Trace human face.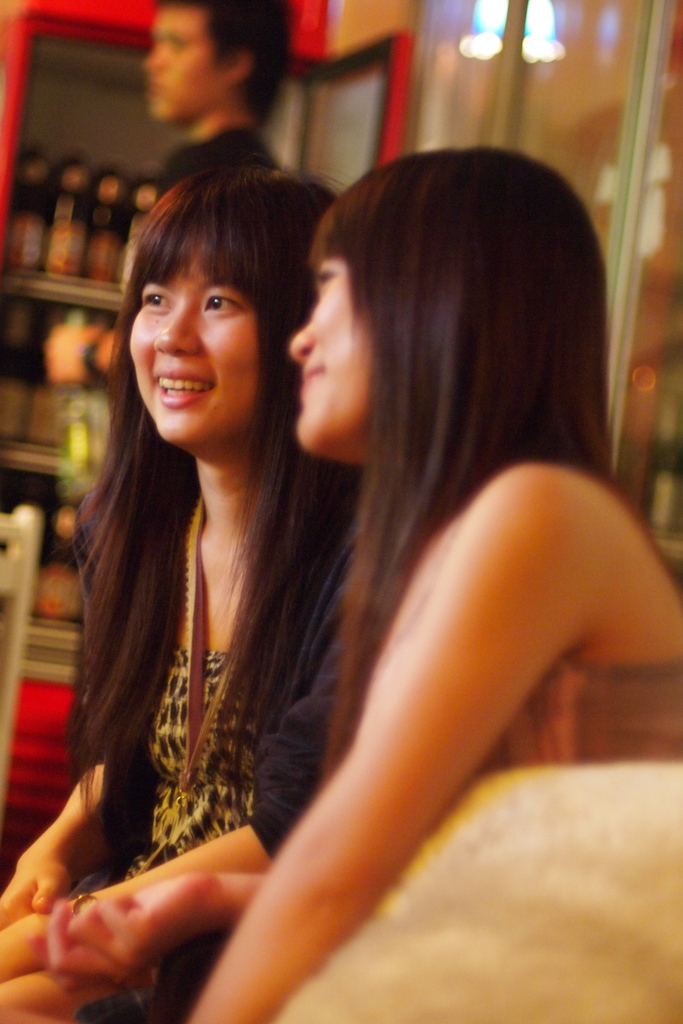
Traced to <bbox>288, 258, 384, 462</bbox>.
